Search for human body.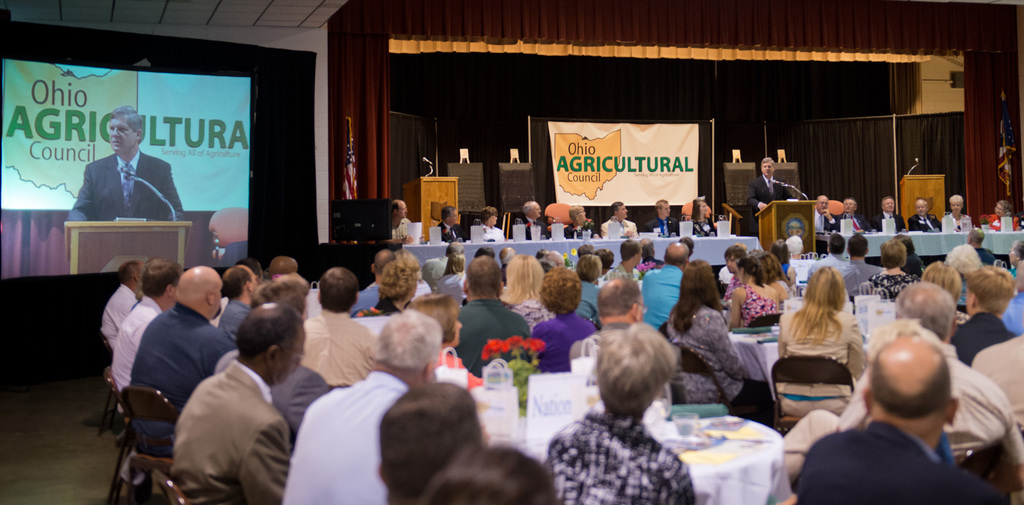
Found at region(545, 315, 700, 504).
